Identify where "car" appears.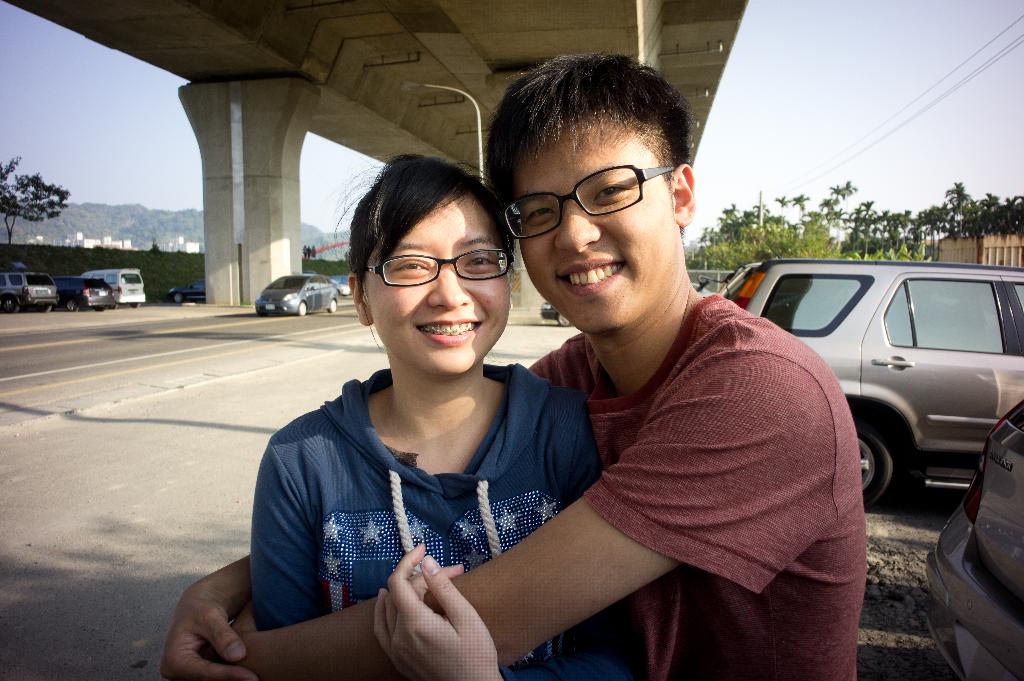
Appears at region(250, 272, 340, 315).
